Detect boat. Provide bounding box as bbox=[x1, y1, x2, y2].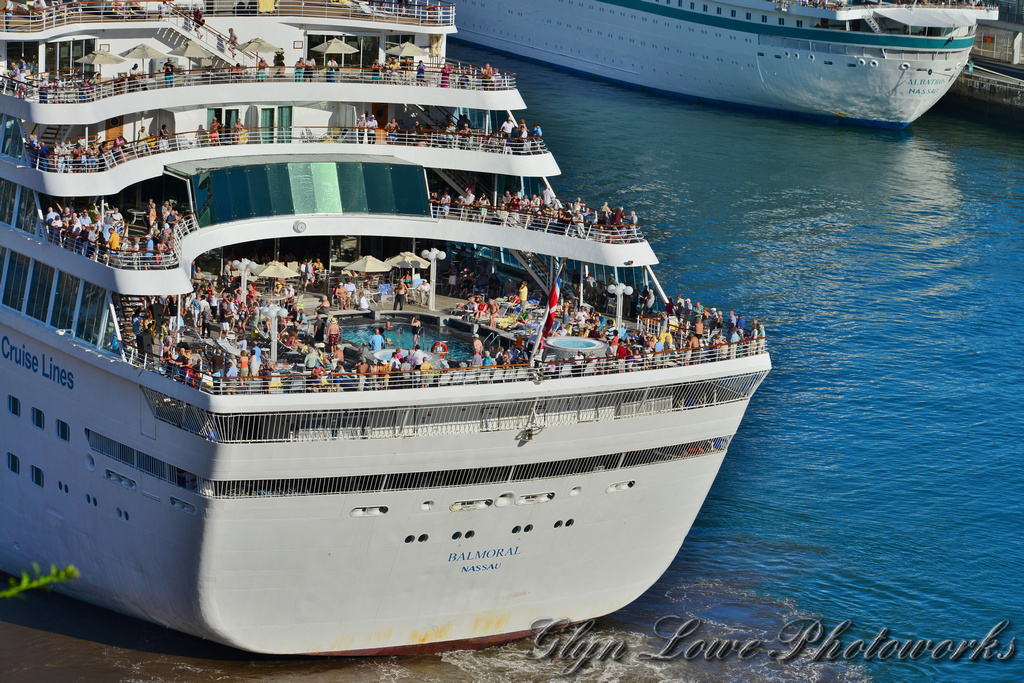
bbox=[954, 0, 1023, 118].
